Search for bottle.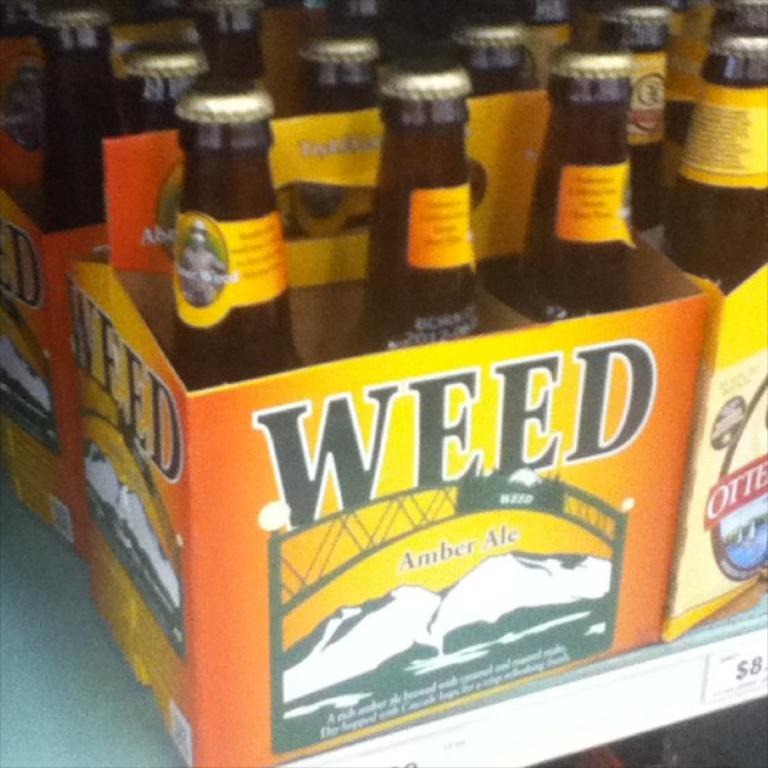
Found at (36,1,119,238).
